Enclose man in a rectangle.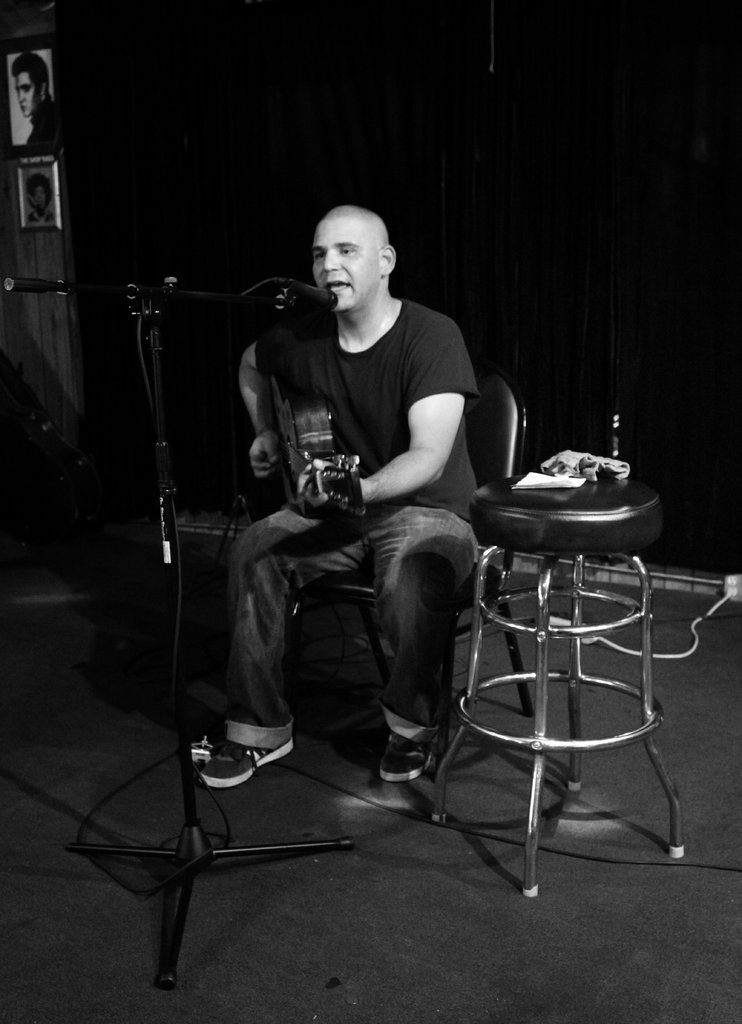
bbox=[201, 196, 519, 858].
